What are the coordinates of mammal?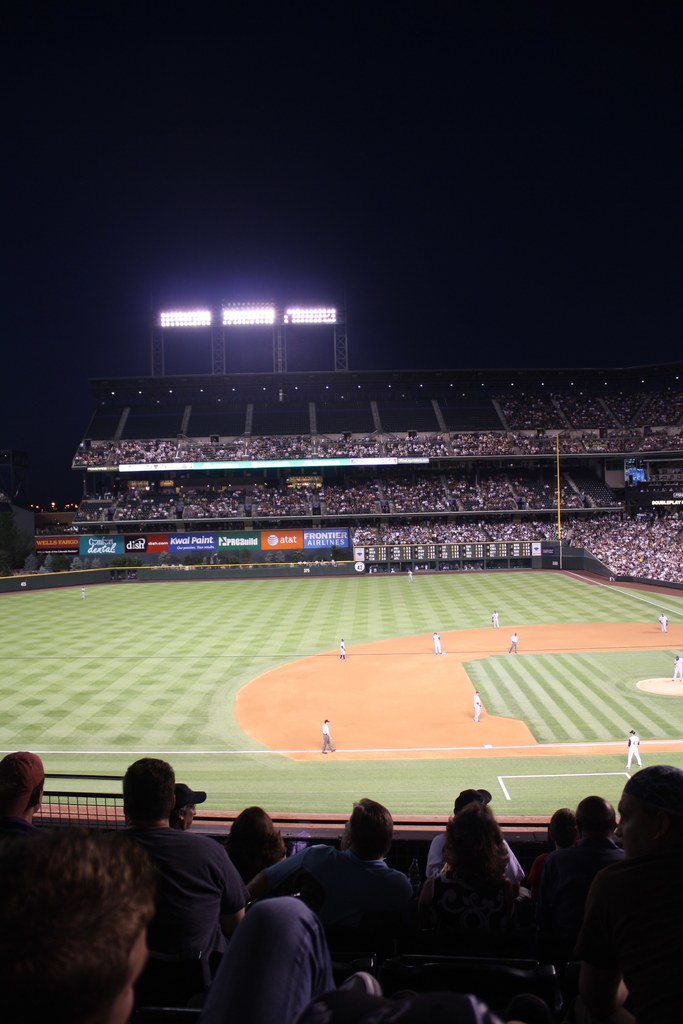
detection(431, 630, 443, 653).
